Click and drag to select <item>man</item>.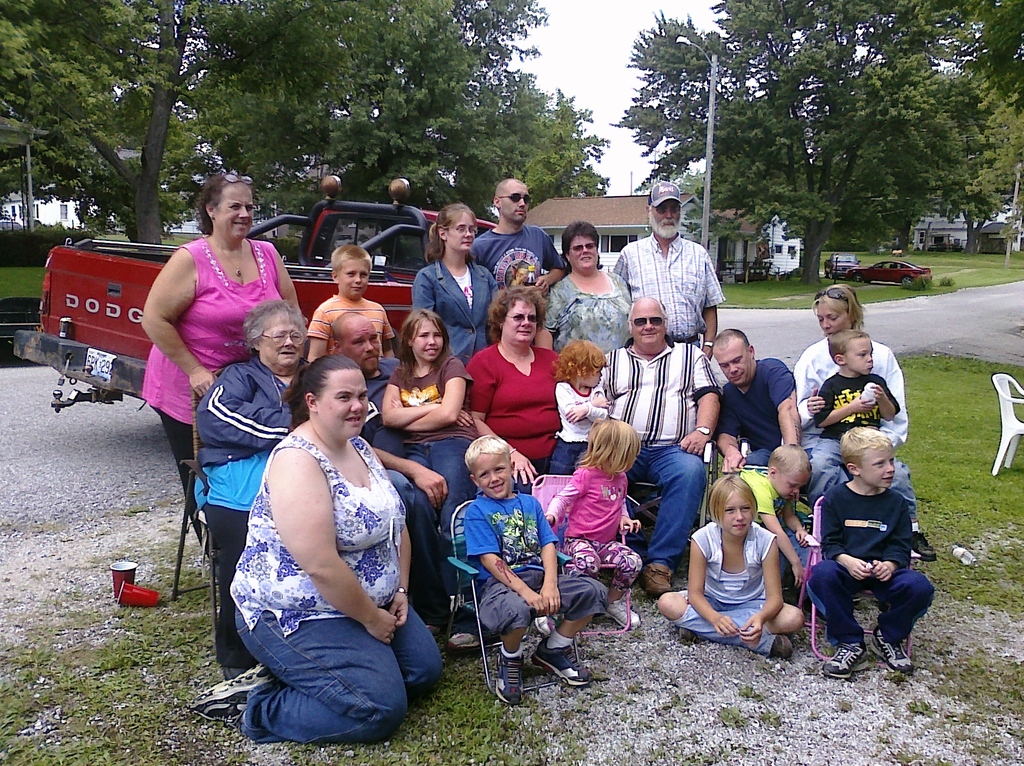
Selection: <bbox>709, 319, 803, 484</bbox>.
